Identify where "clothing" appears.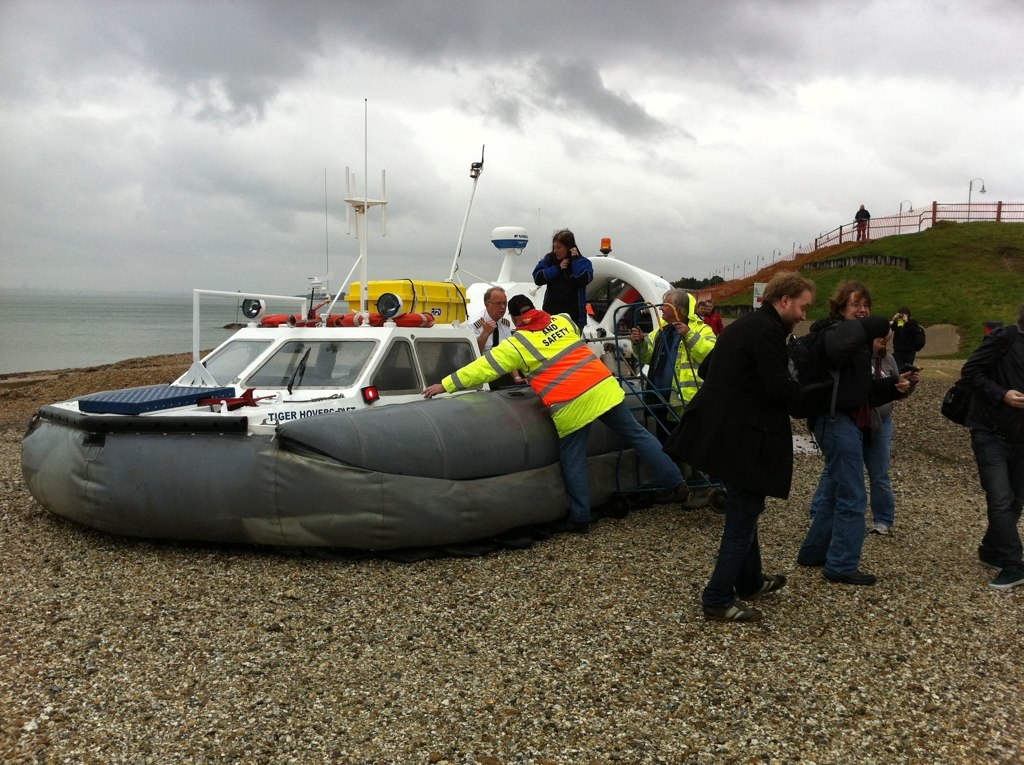
Appears at {"left": 691, "top": 287, "right": 832, "bottom": 566}.
